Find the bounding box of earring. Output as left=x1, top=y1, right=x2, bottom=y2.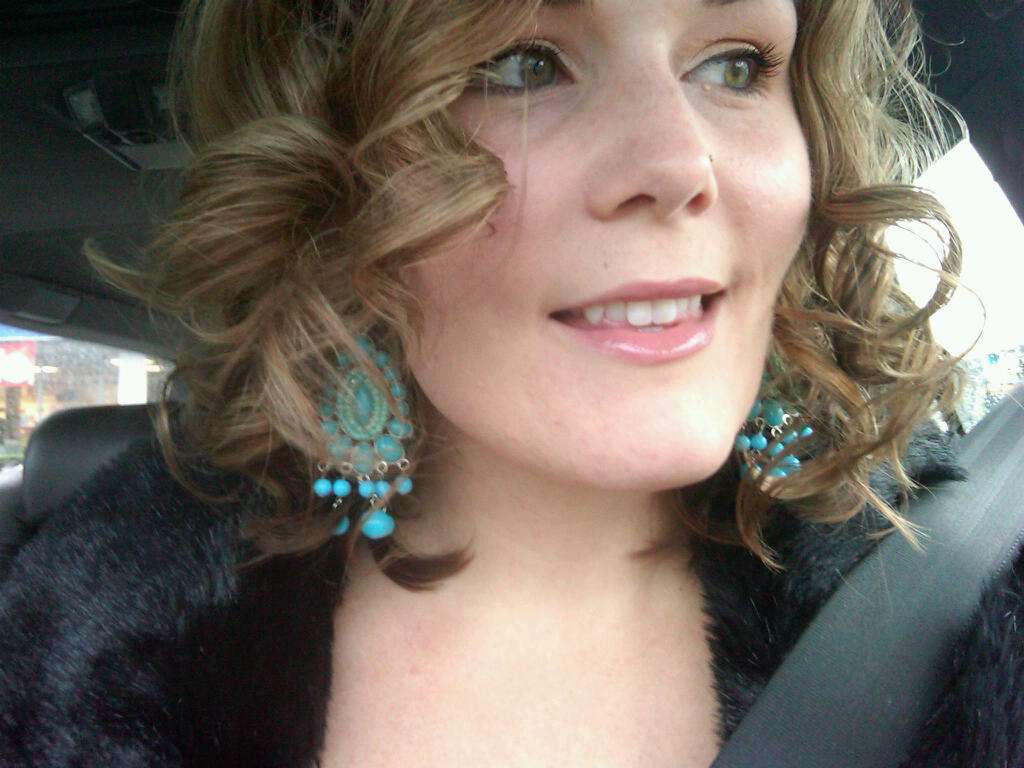
left=734, top=340, right=829, bottom=502.
